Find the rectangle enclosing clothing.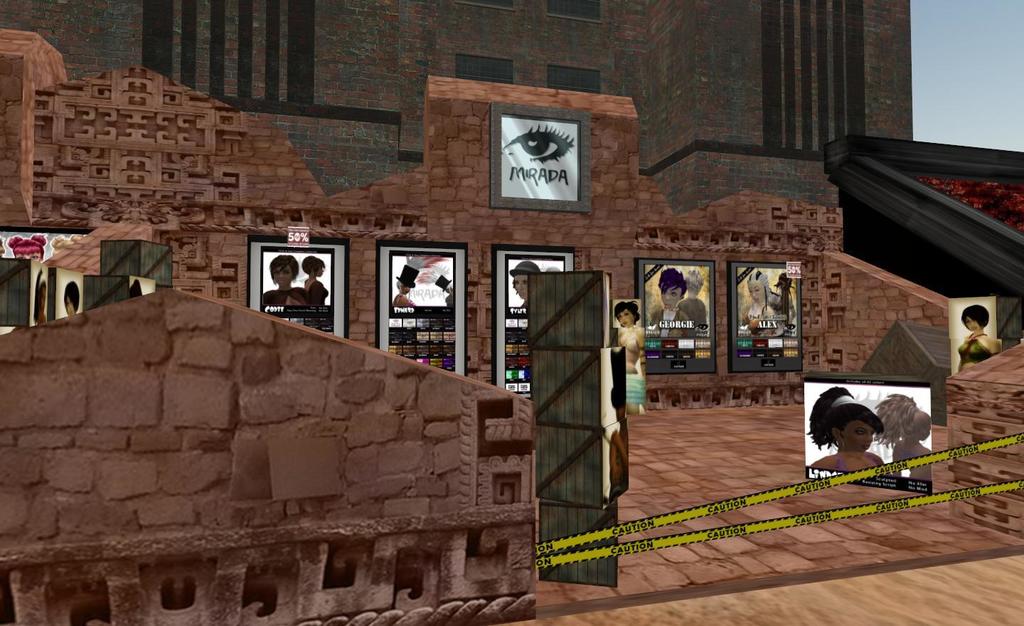
box=[959, 334, 994, 365].
